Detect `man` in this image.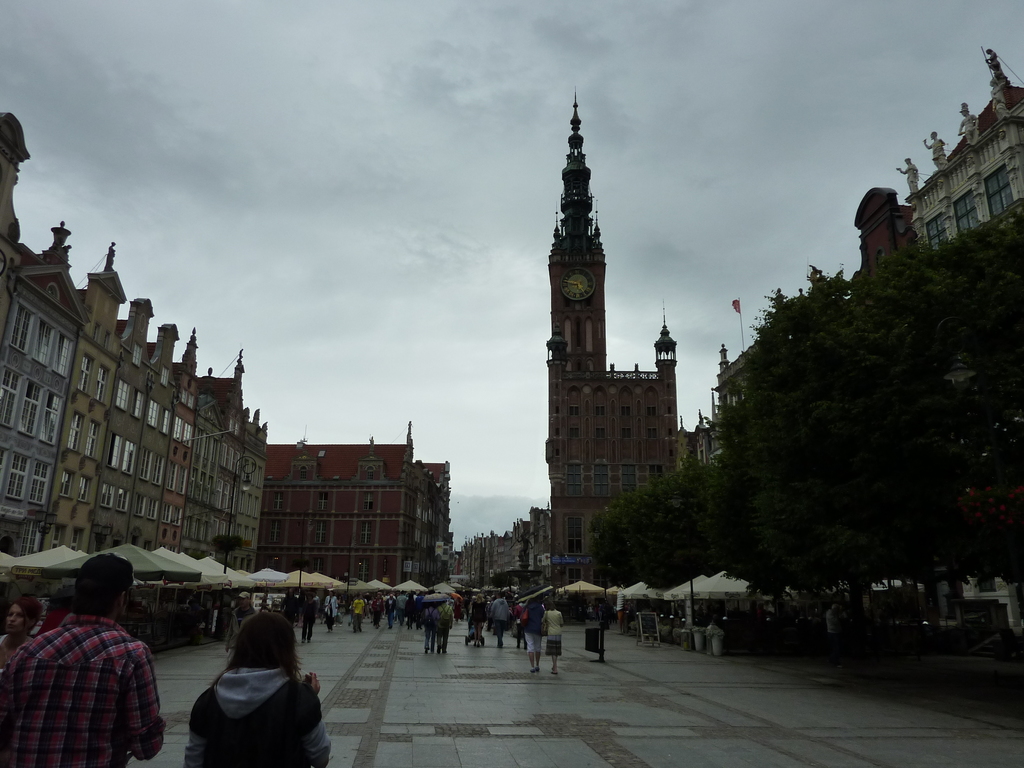
Detection: {"left": 523, "top": 598, "right": 544, "bottom": 674}.
